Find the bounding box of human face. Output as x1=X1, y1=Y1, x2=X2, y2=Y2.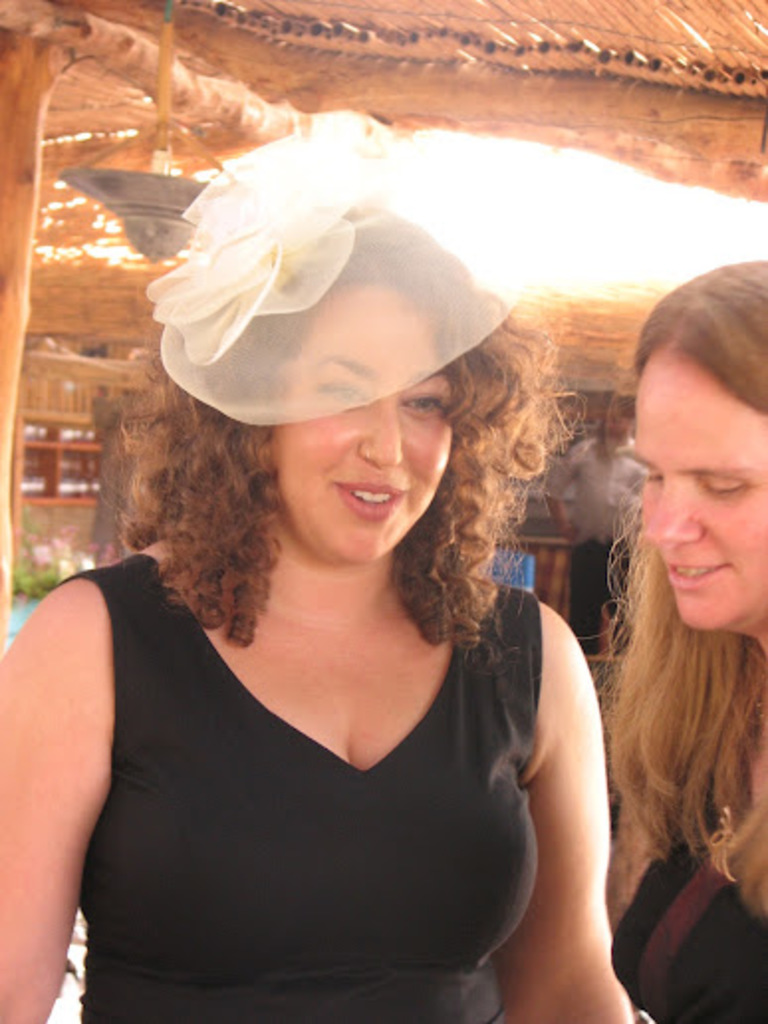
x1=623, y1=347, x2=766, y2=623.
